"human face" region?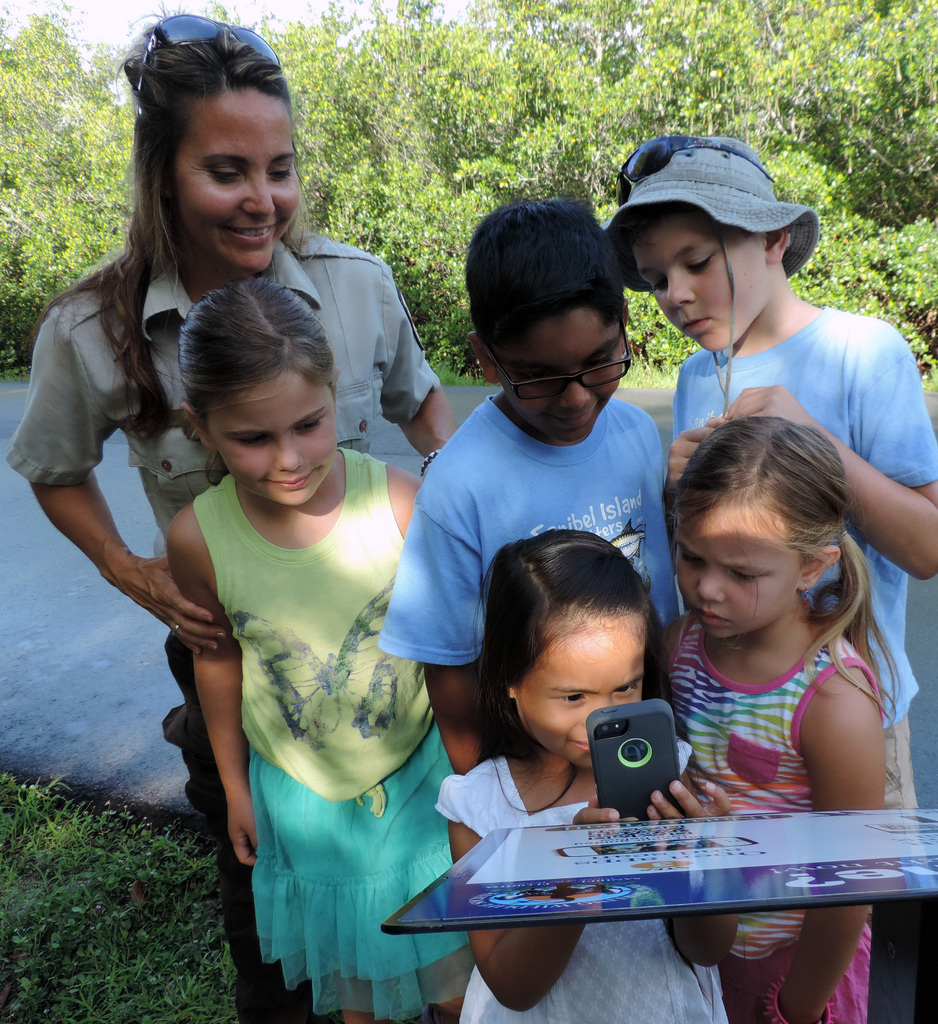
[left=521, top=622, right=647, bottom=769]
